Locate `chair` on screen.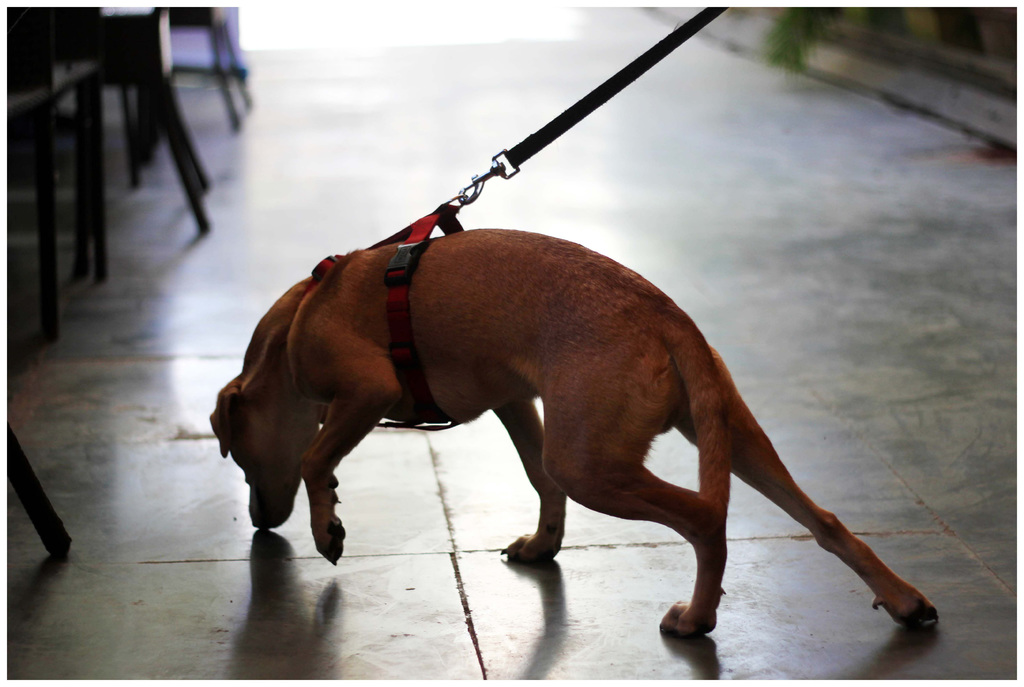
On screen at 98,0,209,231.
